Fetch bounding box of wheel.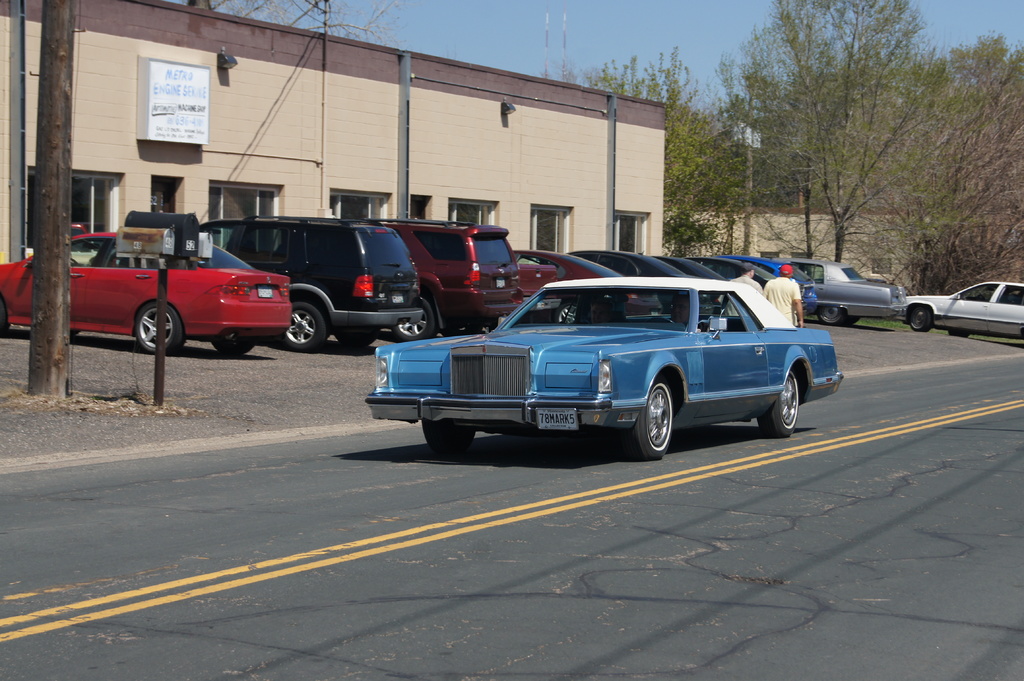
Bbox: {"x1": 904, "y1": 302, "x2": 932, "y2": 327}.
